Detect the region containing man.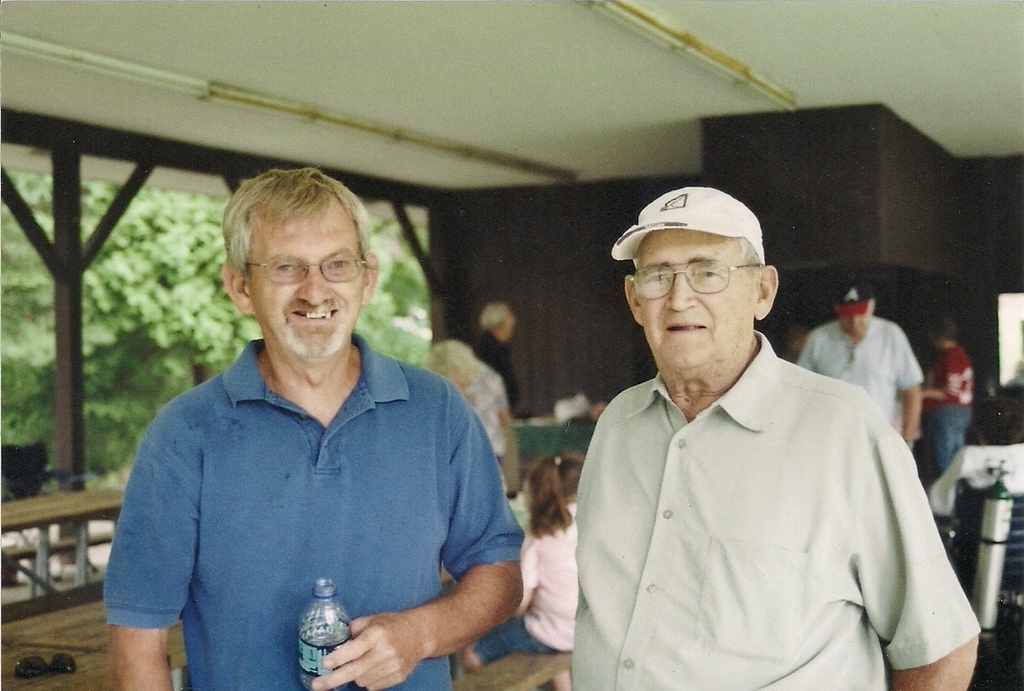
pyautogui.locateOnScreen(796, 278, 920, 448).
